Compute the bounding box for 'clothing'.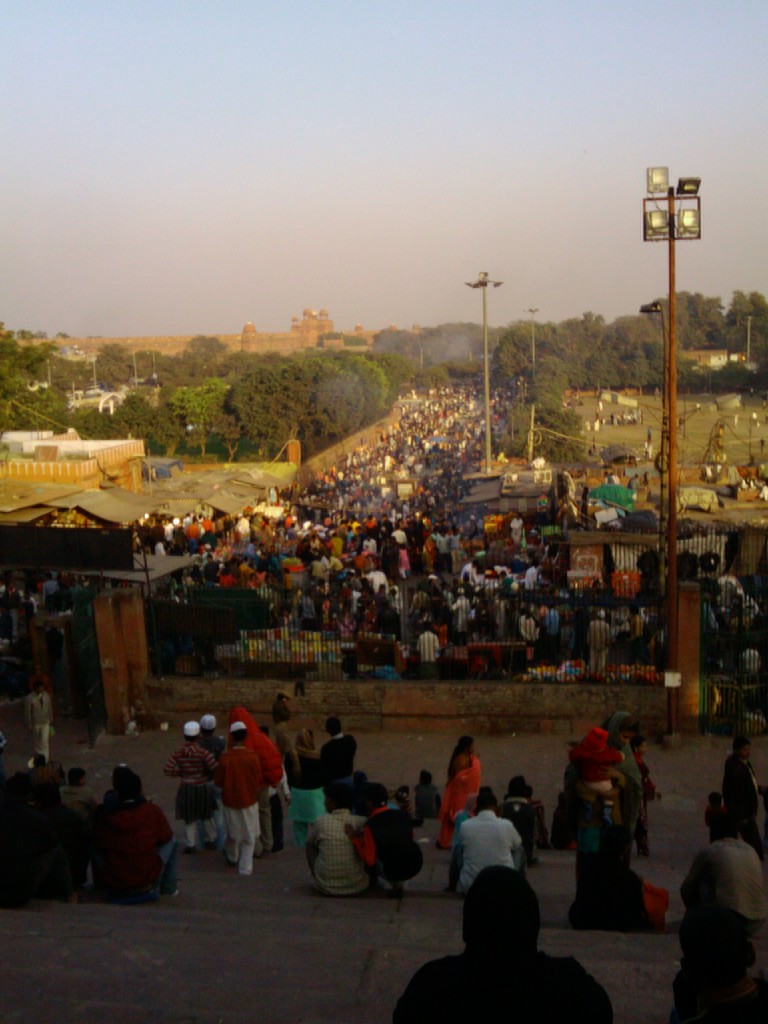
(449,810,522,894).
